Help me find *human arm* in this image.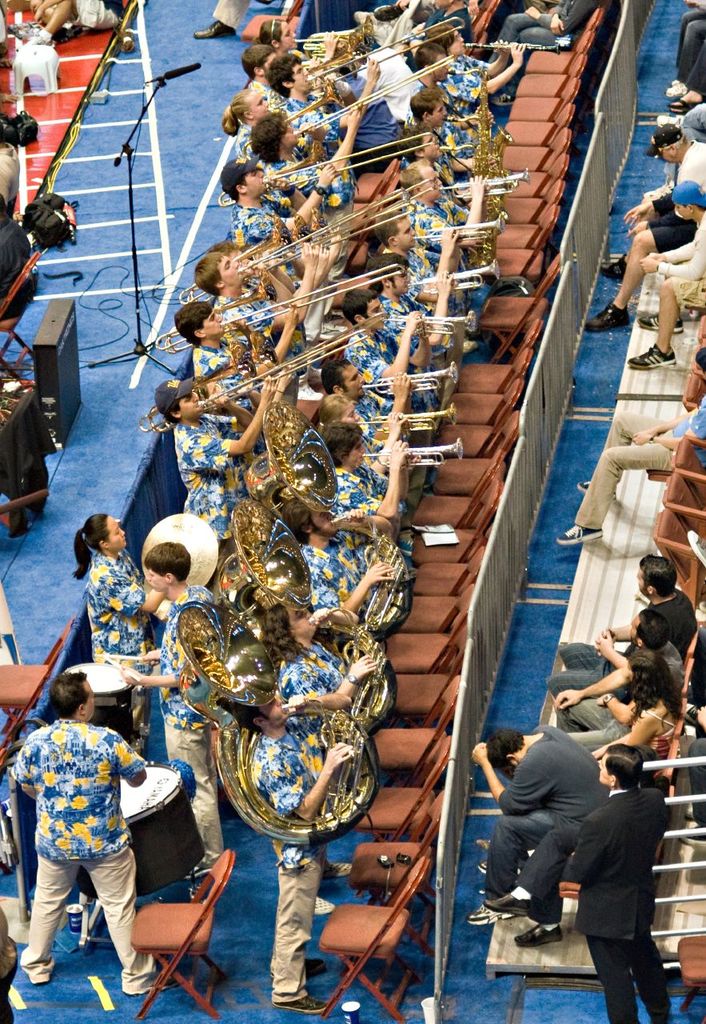
Found it: (left=628, top=406, right=687, bottom=445).
